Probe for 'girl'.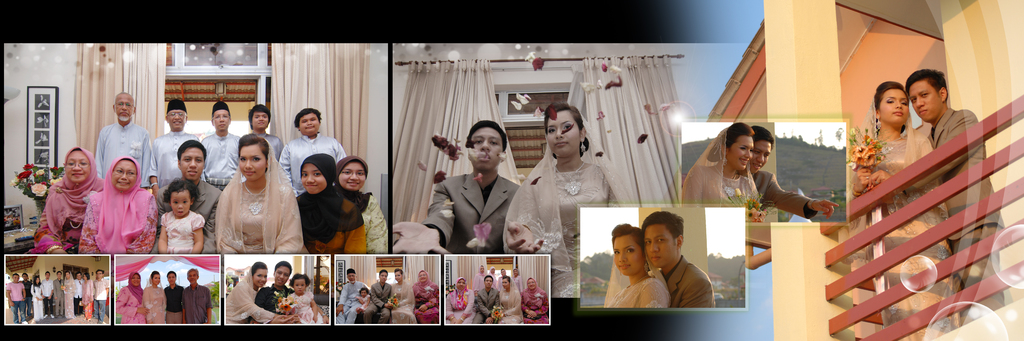
Probe result: (left=299, top=158, right=369, bottom=256).
